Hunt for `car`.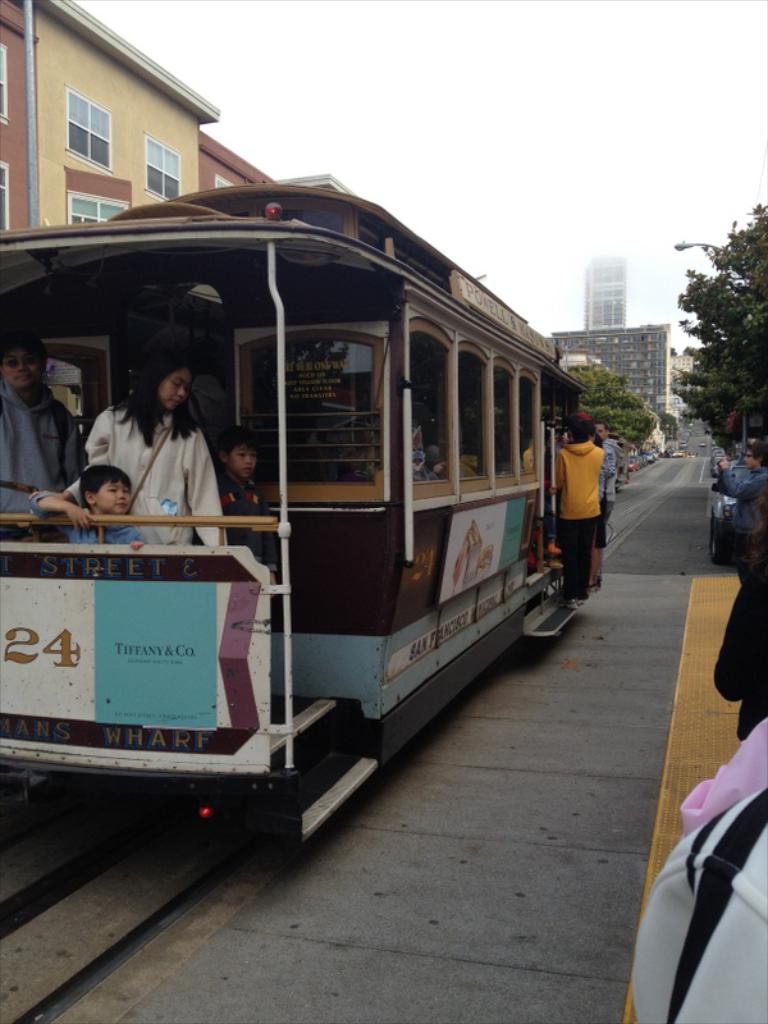
Hunted down at bbox(705, 460, 759, 564).
